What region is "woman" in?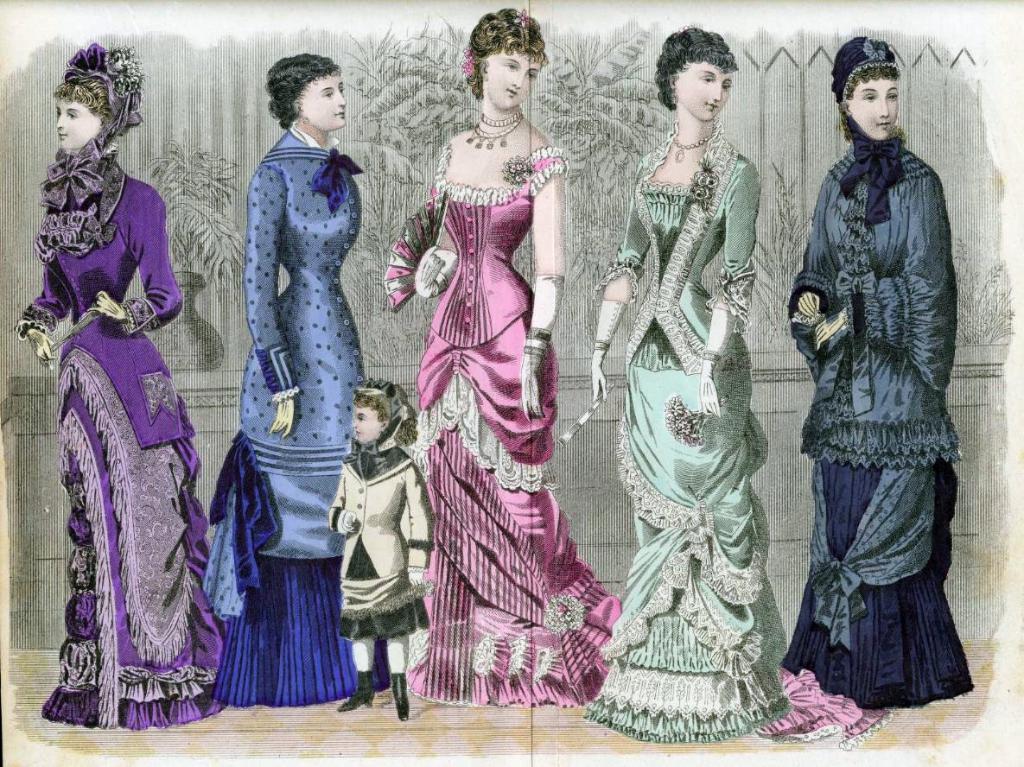
(left=203, top=48, right=368, bottom=716).
